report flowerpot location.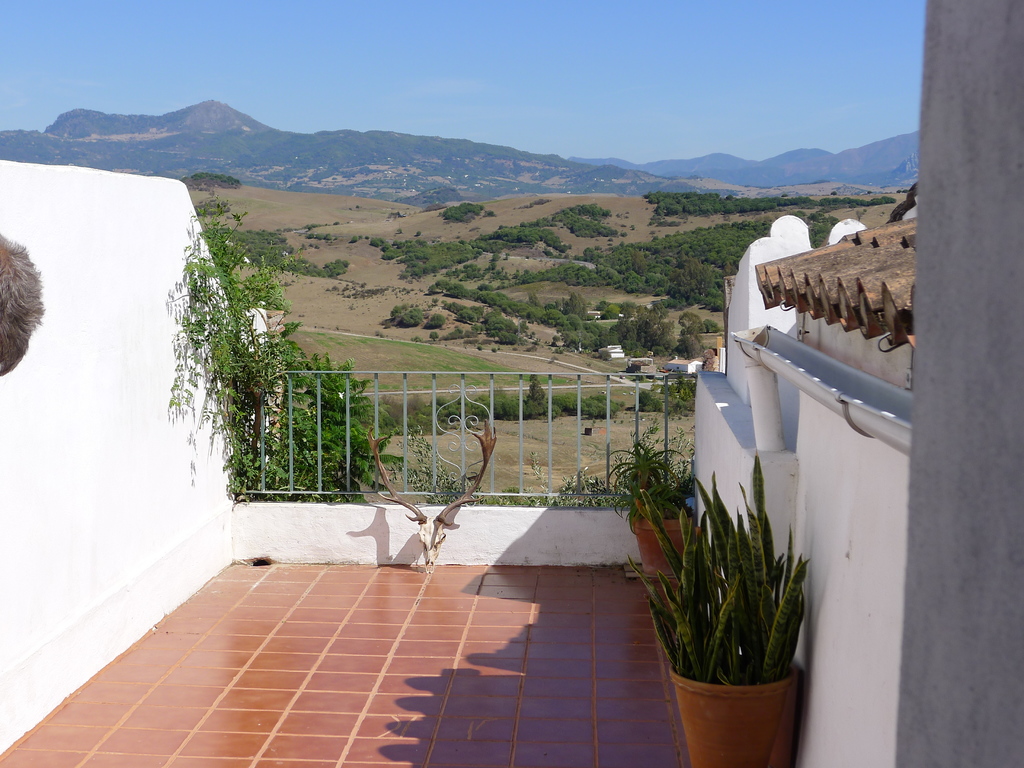
Report: detection(630, 513, 694, 579).
